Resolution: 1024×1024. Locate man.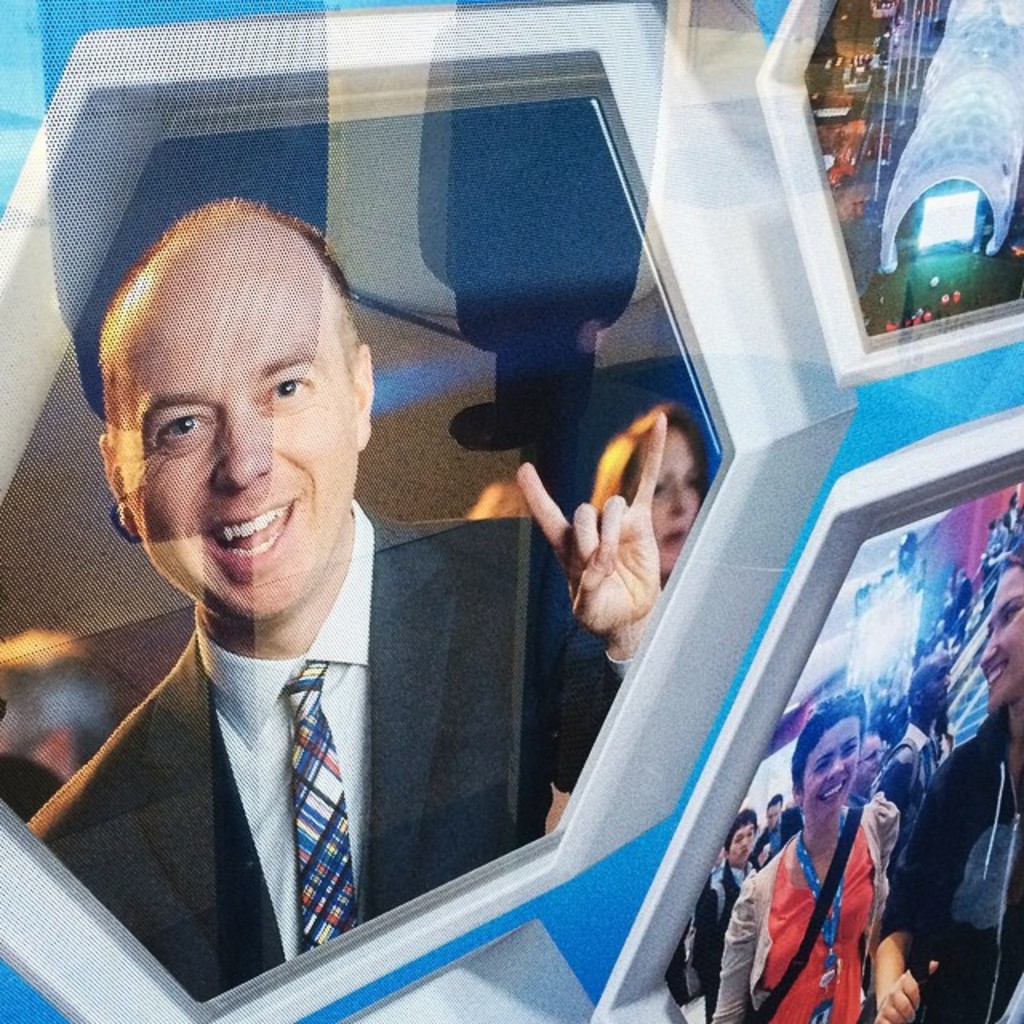
[left=22, top=195, right=664, bottom=1002].
